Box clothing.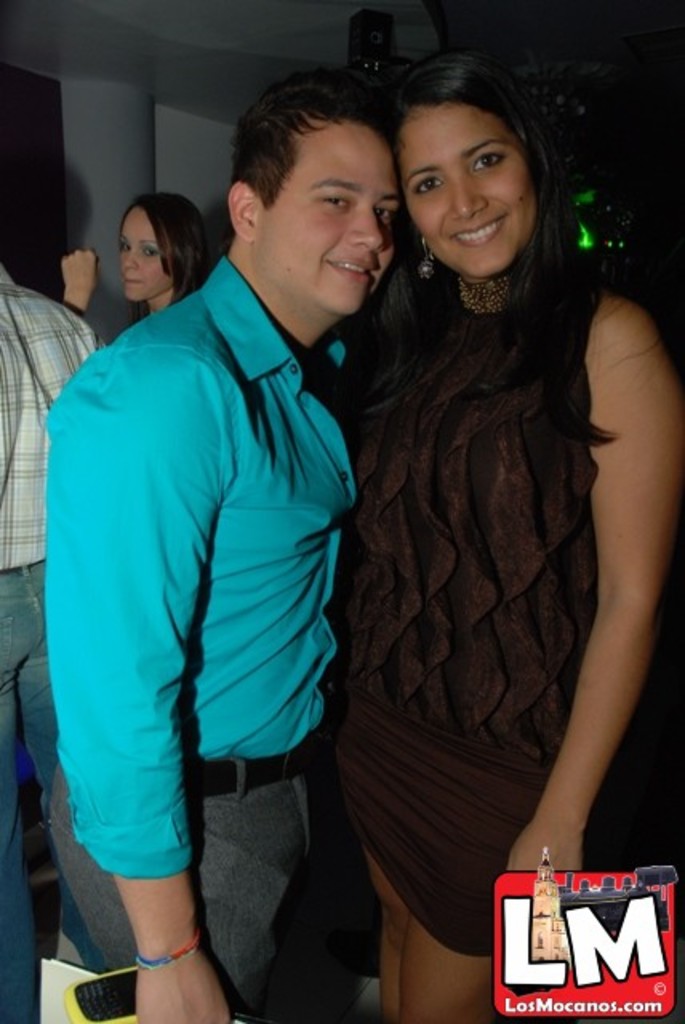
BBox(344, 262, 603, 974).
